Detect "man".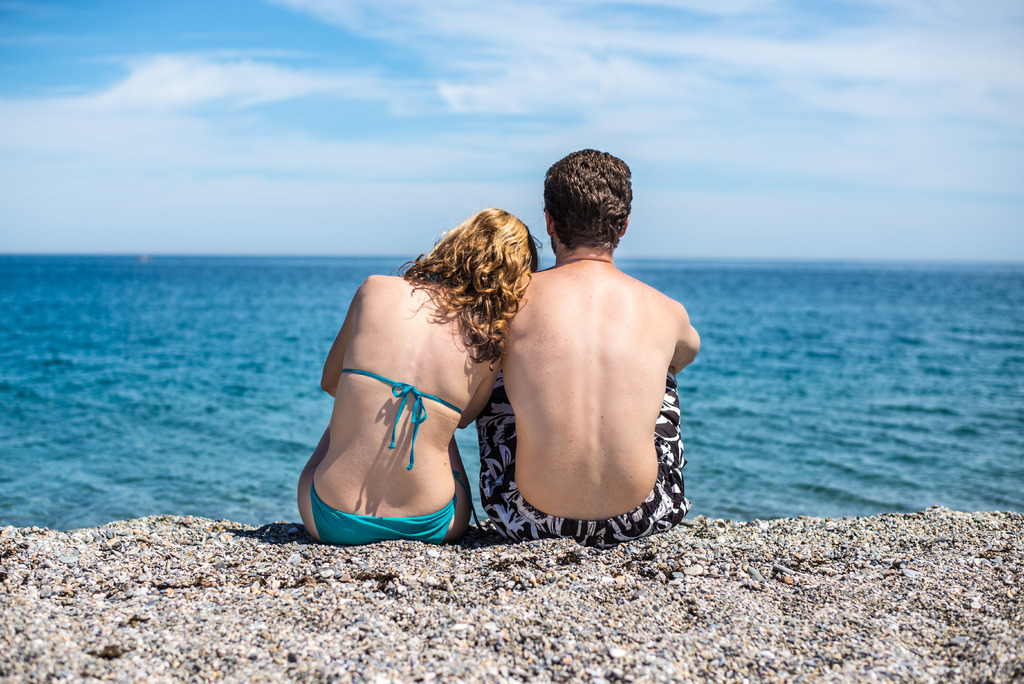
Detected at 489, 162, 708, 570.
